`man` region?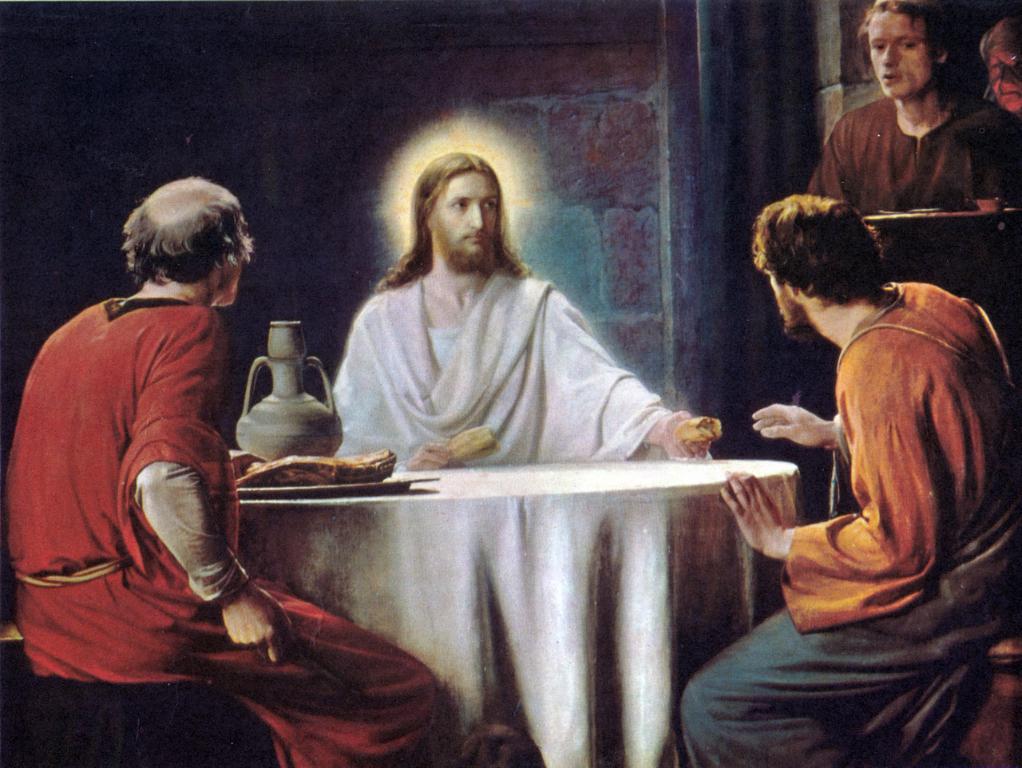
676:200:1021:766
